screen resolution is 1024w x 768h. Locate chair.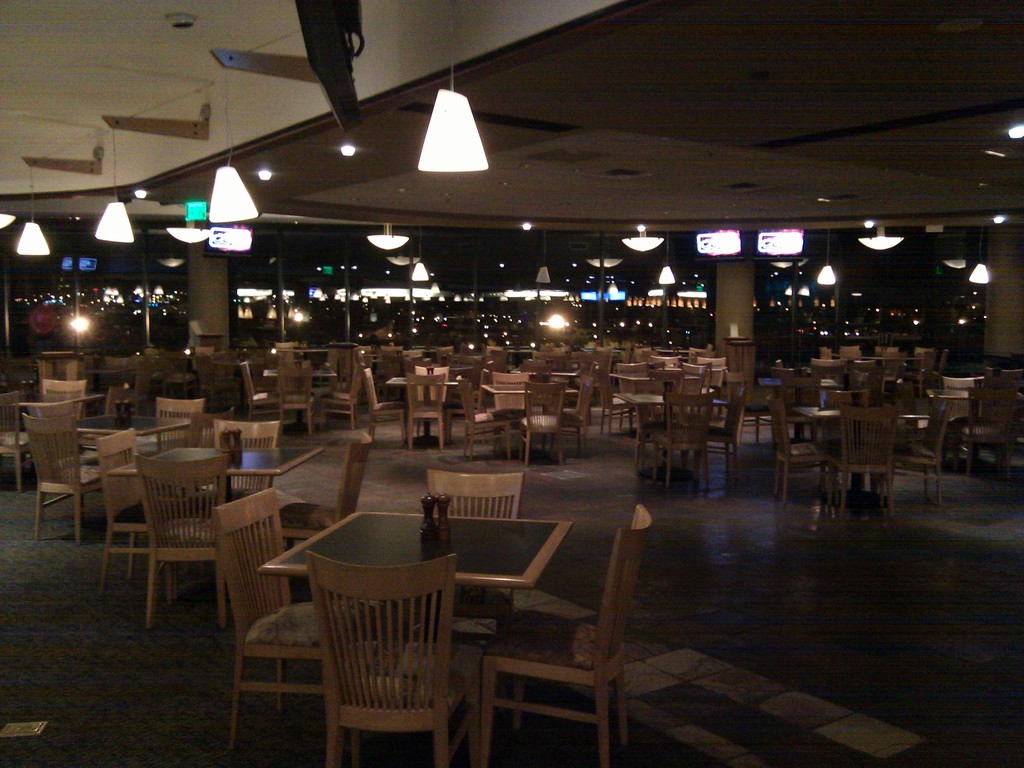
l=0, t=394, r=44, b=483.
